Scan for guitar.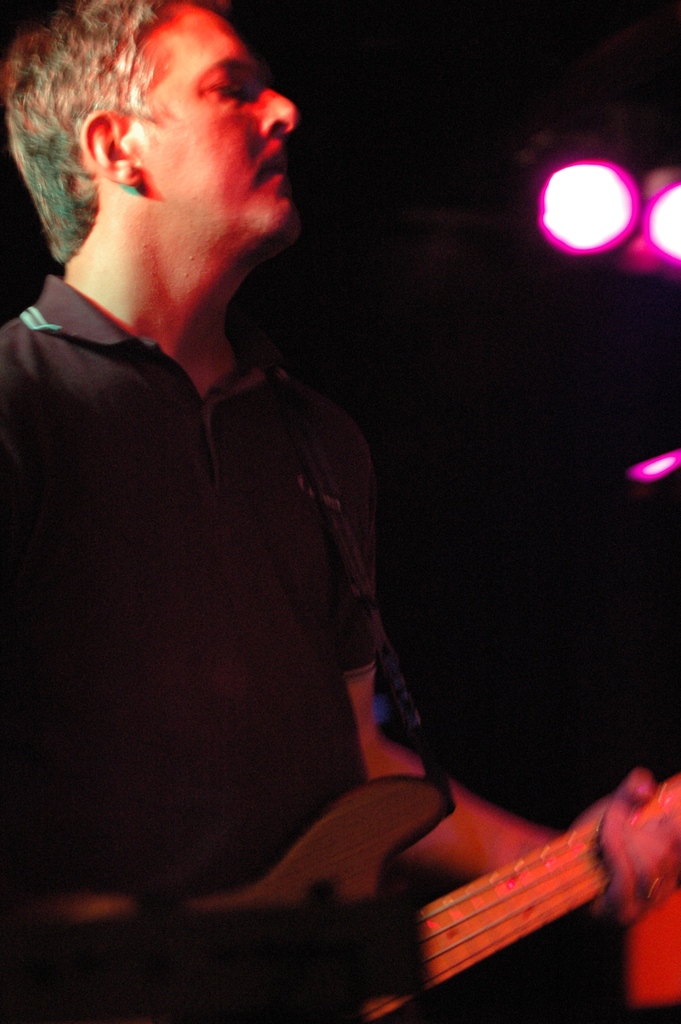
Scan result: 0,753,680,1023.
